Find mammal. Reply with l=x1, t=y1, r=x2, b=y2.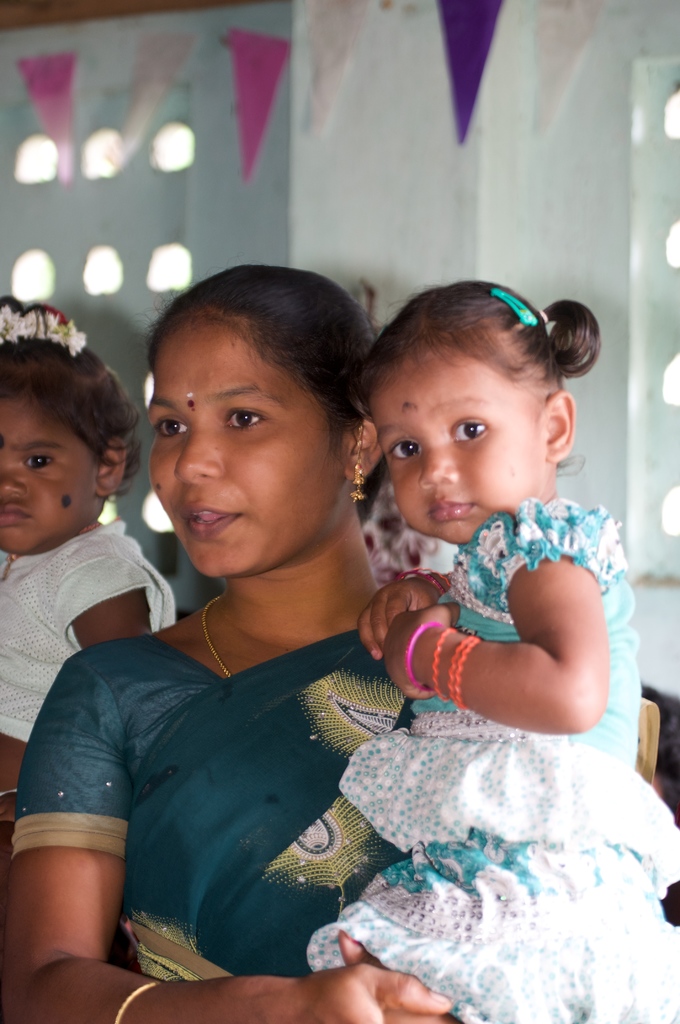
l=305, t=278, r=679, b=1023.
